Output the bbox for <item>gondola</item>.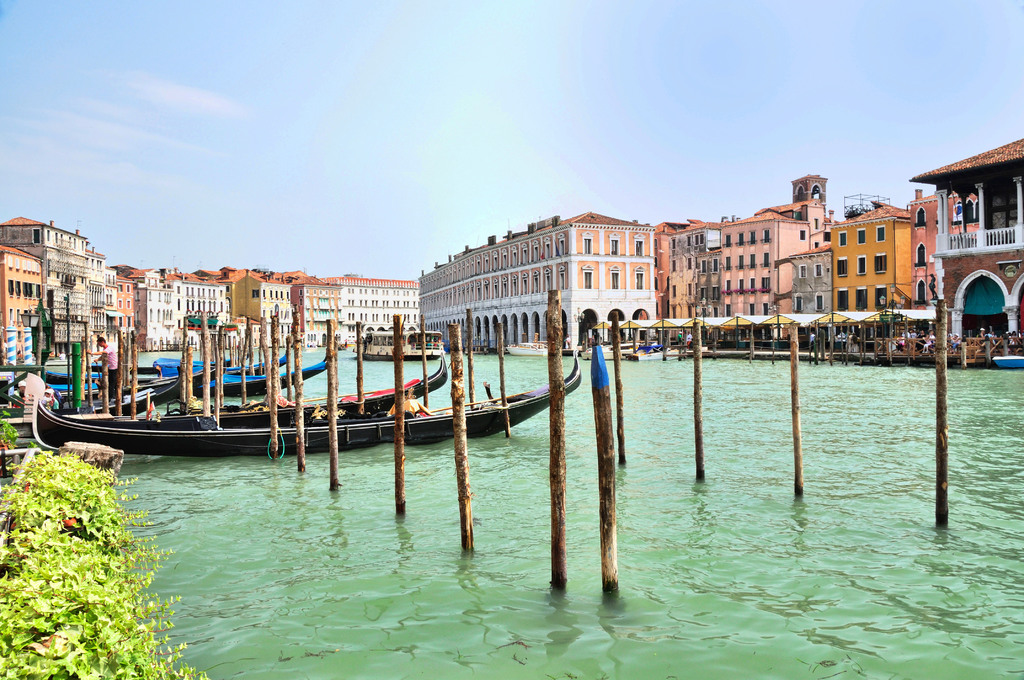
[left=55, top=353, right=451, bottom=432].
